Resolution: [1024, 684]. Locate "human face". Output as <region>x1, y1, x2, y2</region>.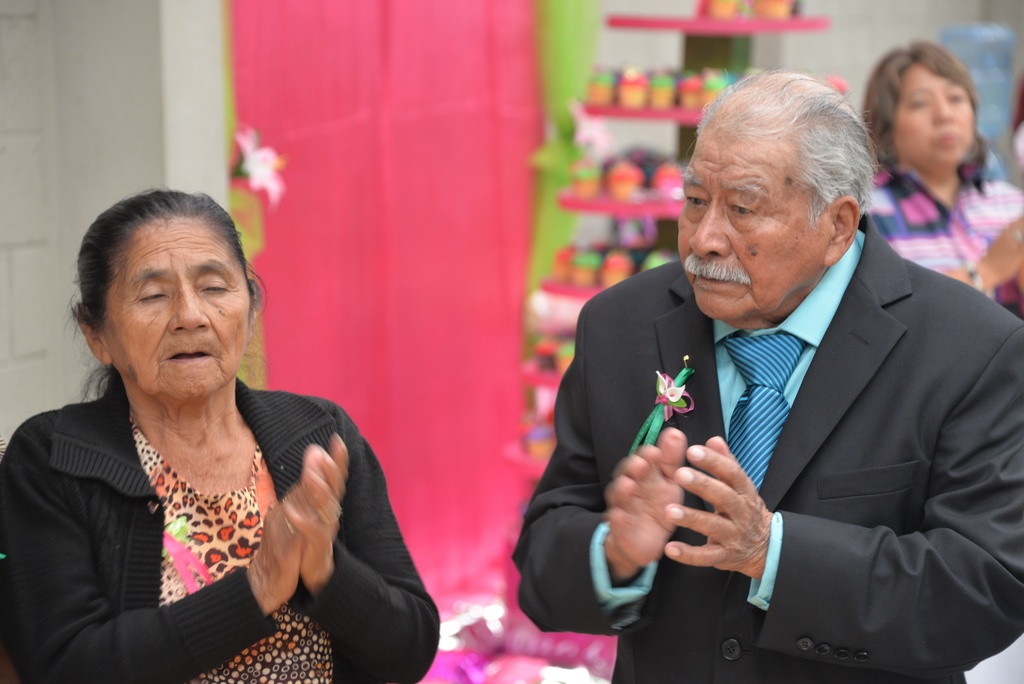
<region>676, 110, 826, 323</region>.
